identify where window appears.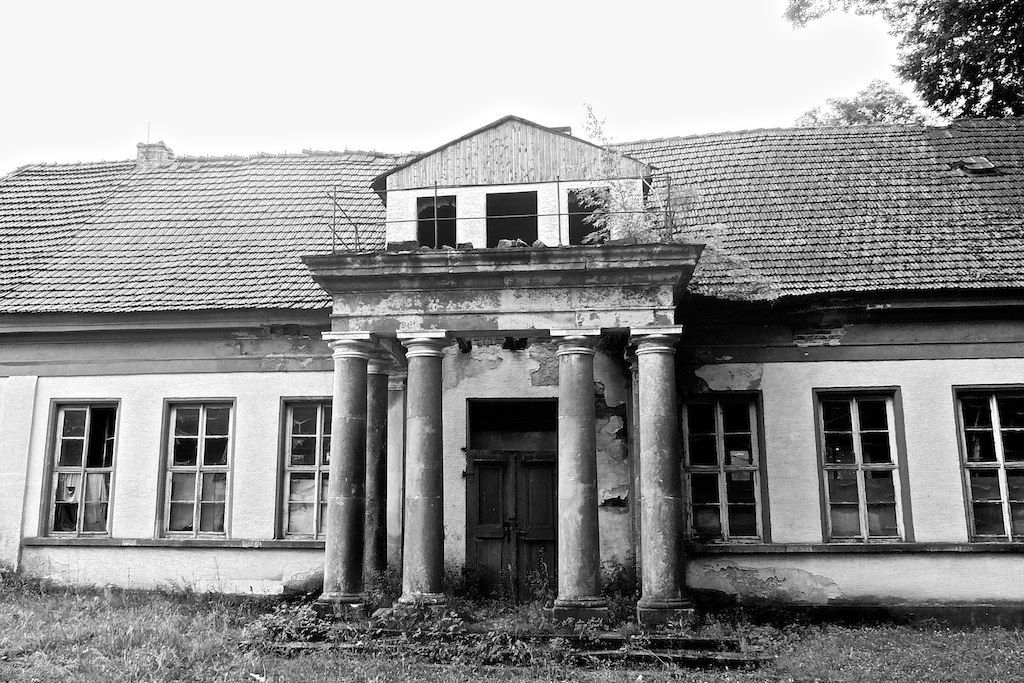
Appears at [948, 397, 1023, 549].
